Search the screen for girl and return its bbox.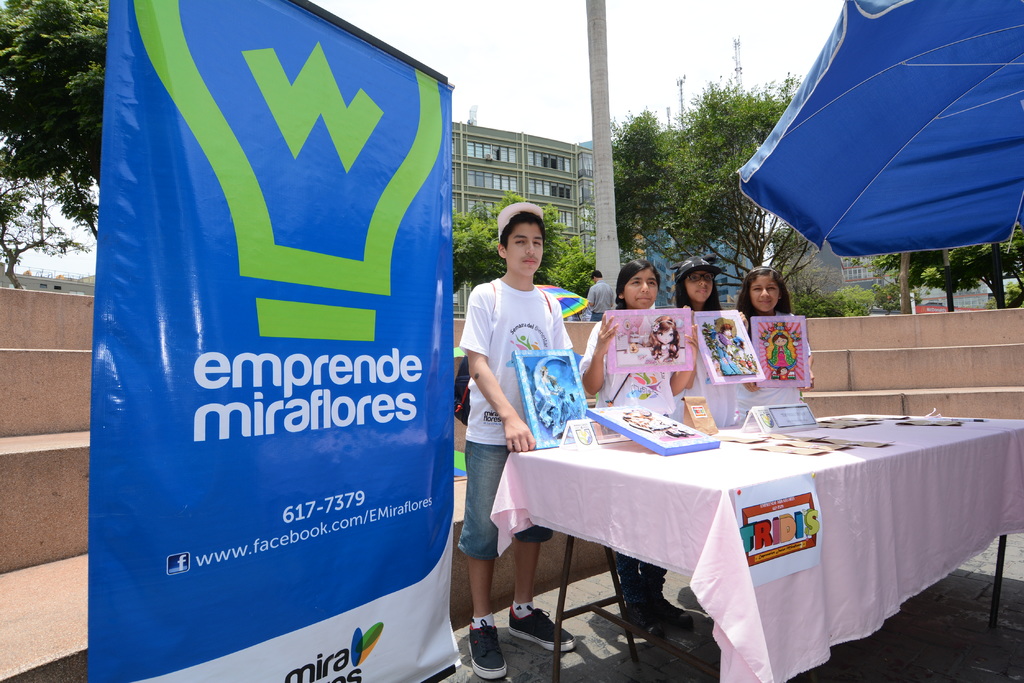
Found: {"left": 579, "top": 259, "right": 698, "bottom": 623}.
